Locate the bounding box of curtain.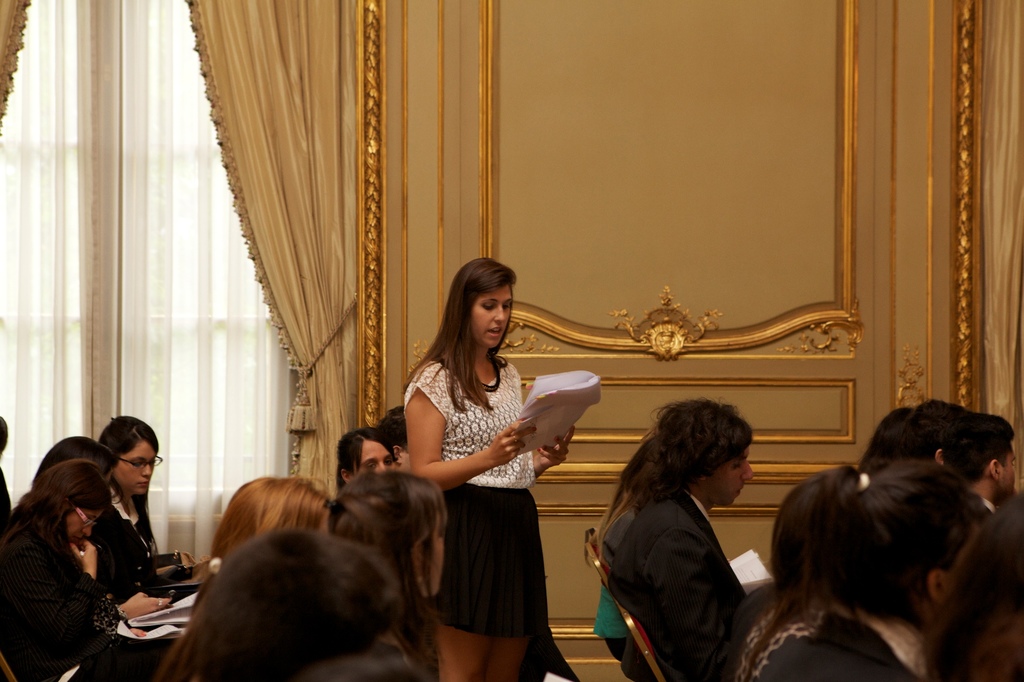
Bounding box: bbox=[162, 0, 420, 530].
